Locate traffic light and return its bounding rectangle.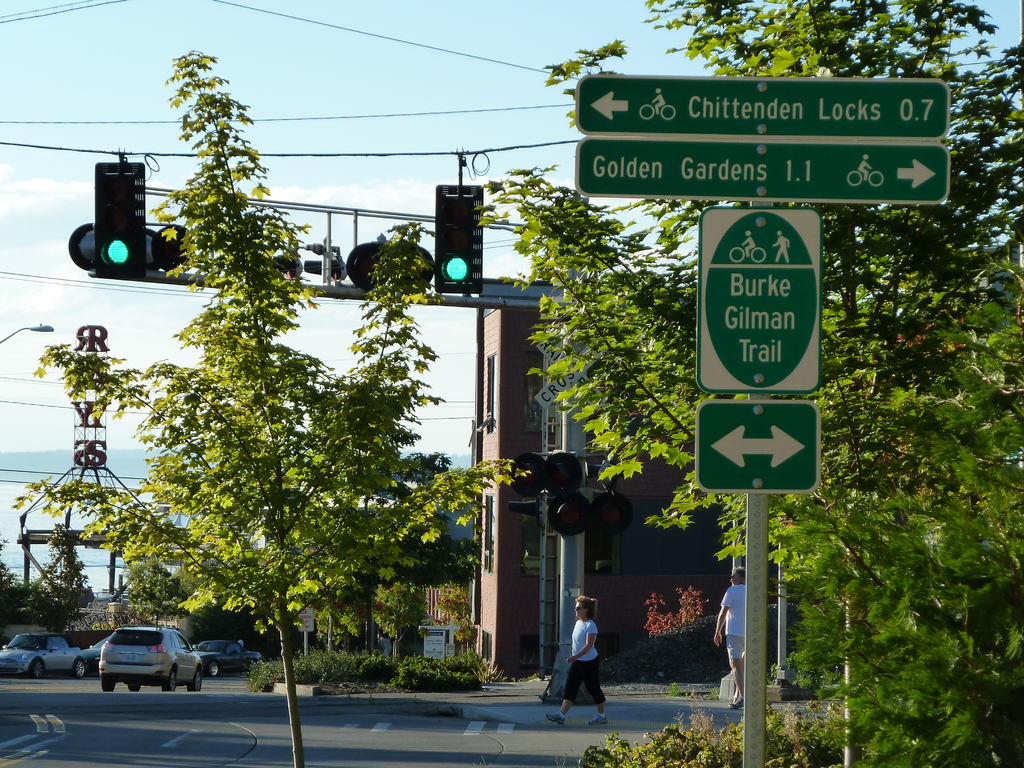
<bbox>541, 452, 582, 497</bbox>.
